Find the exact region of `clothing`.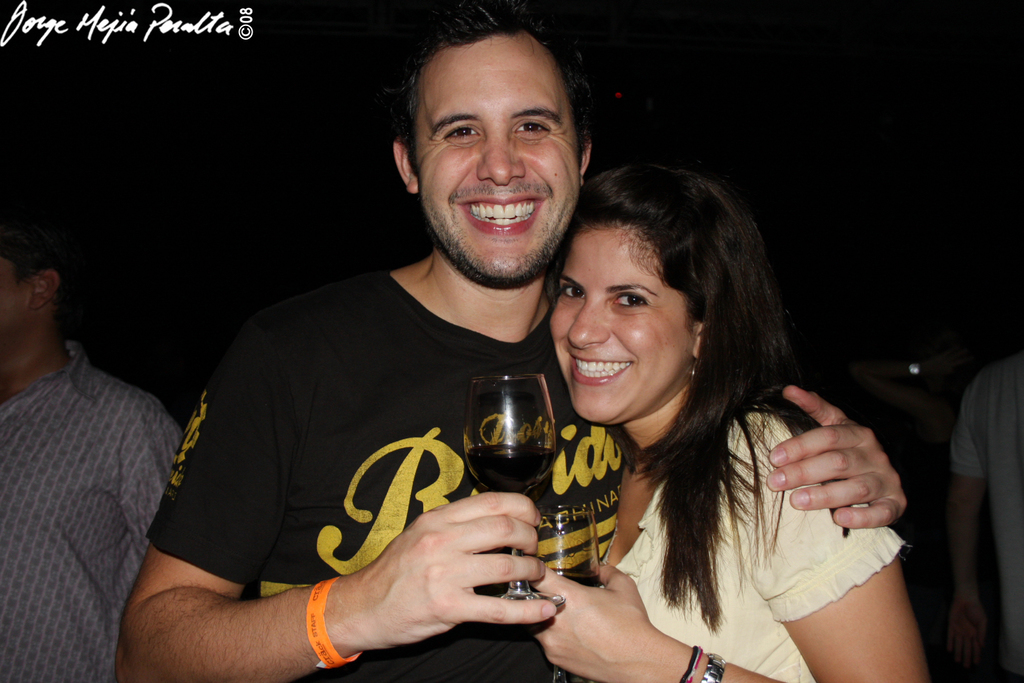
Exact region: region(949, 355, 1023, 682).
